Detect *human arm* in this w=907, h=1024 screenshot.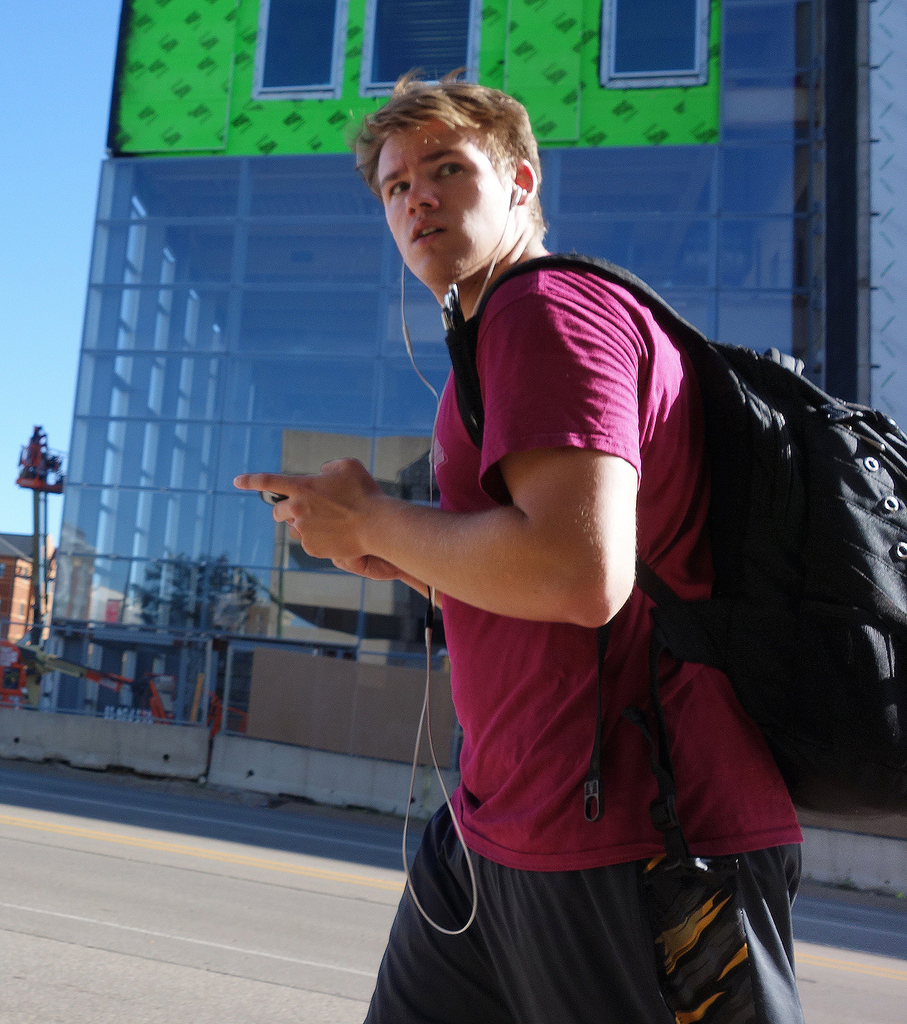
Detection: (x1=239, y1=336, x2=698, y2=666).
